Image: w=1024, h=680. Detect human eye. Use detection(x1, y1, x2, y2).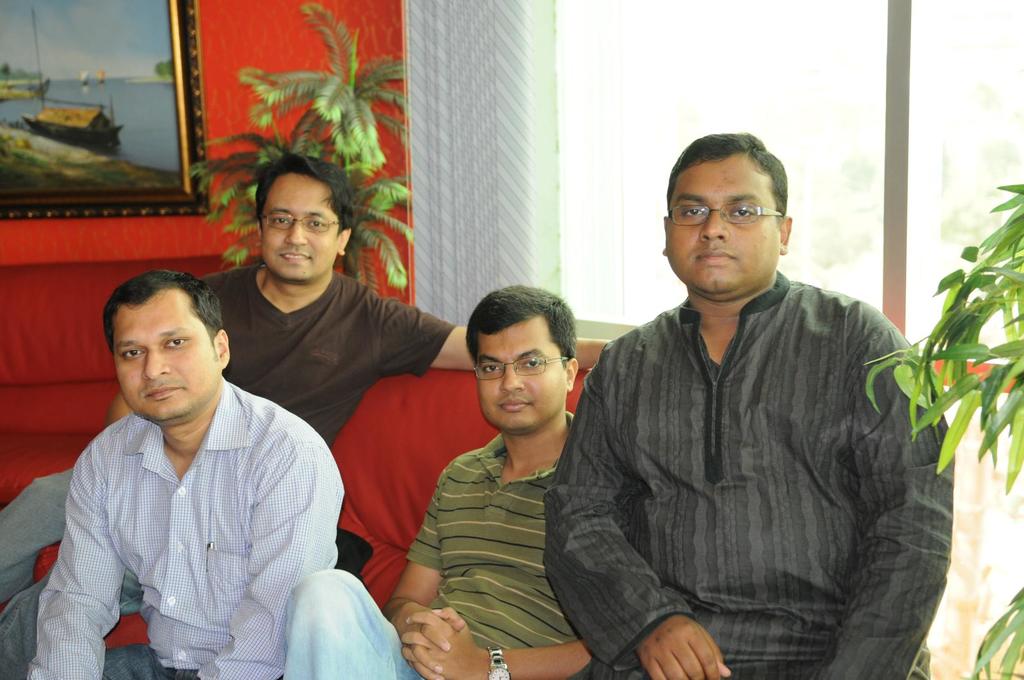
detection(122, 347, 147, 359).
